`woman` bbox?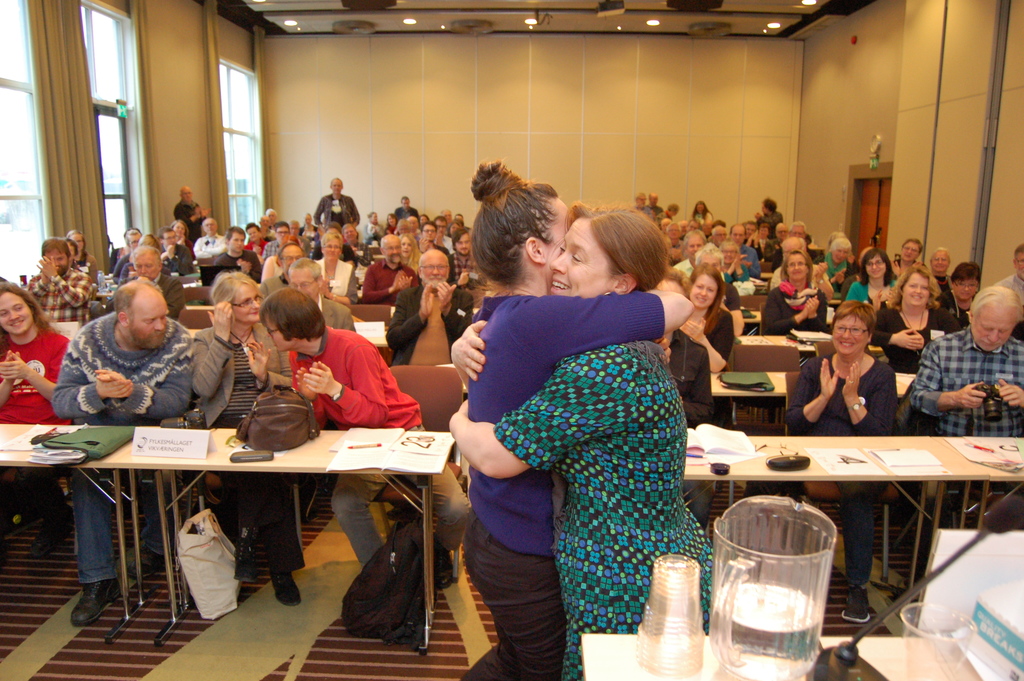
780/293/897/629
